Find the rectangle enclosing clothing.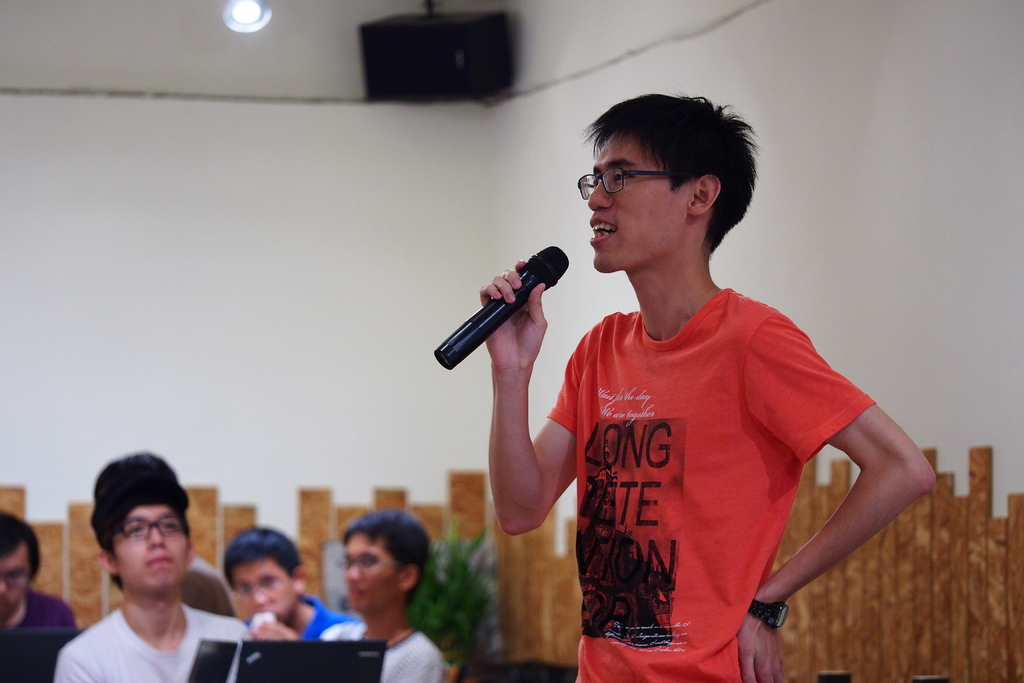
[317,621,444,682].
